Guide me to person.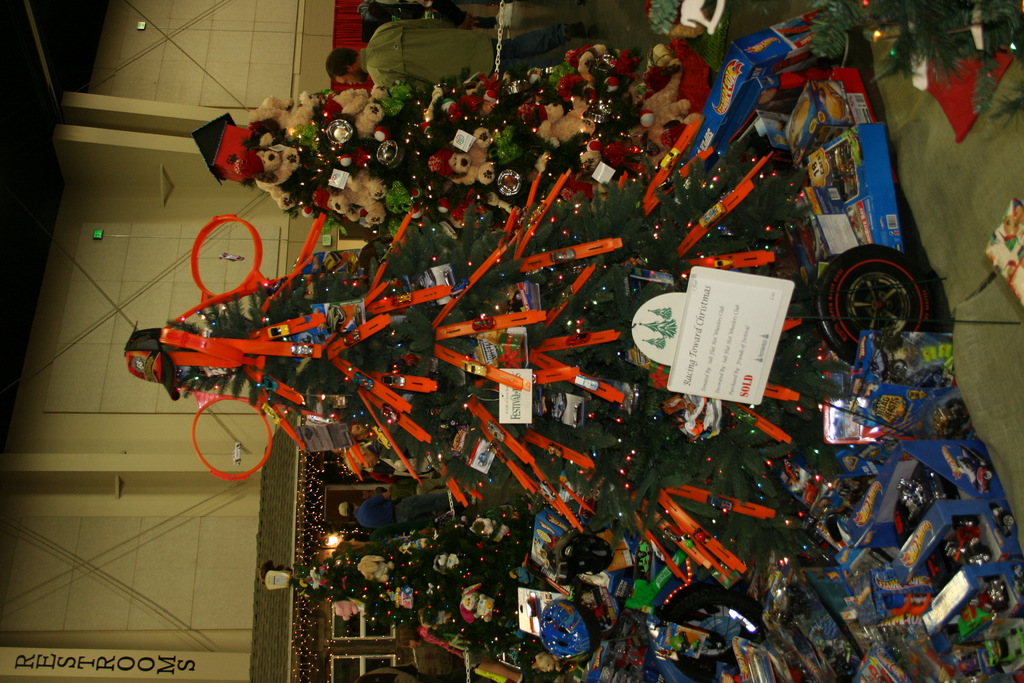
Guidance: box=[325, 17, 585, 100].
